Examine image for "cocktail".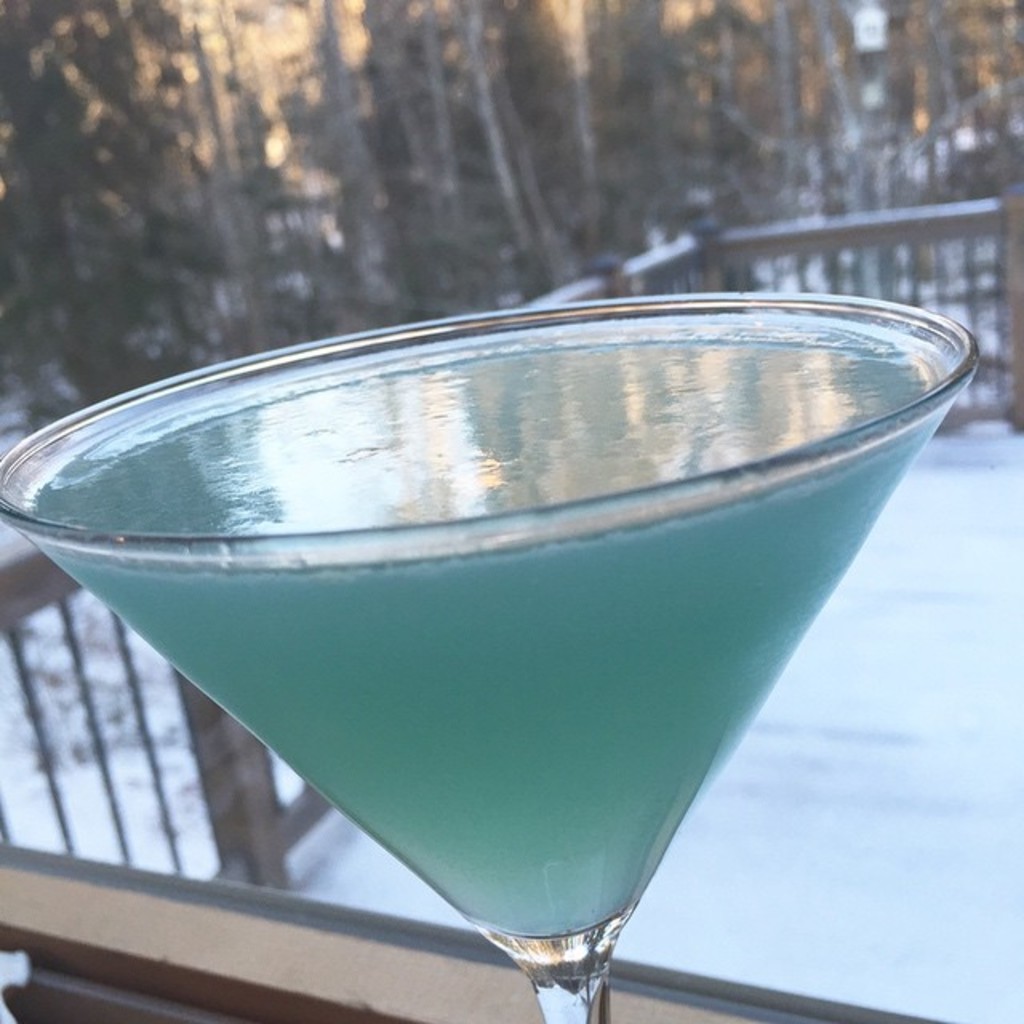
Examination result: 0 213 1008 1023.
